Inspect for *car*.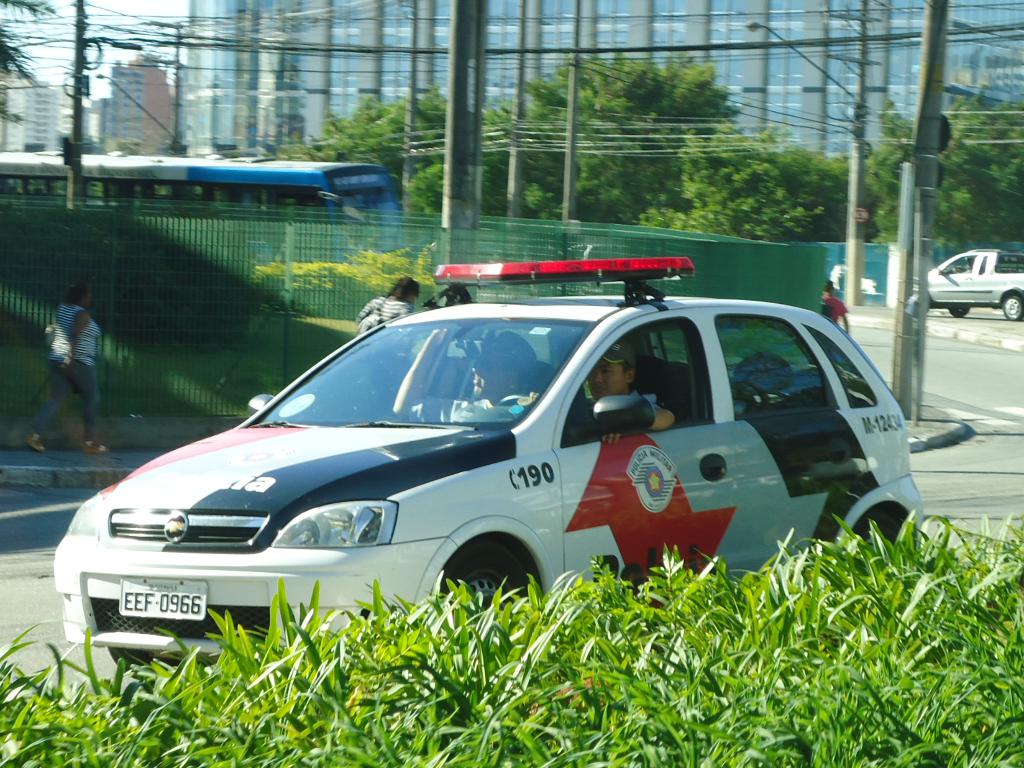
Inspection: bbox=[916, 252, 1023, 316].
